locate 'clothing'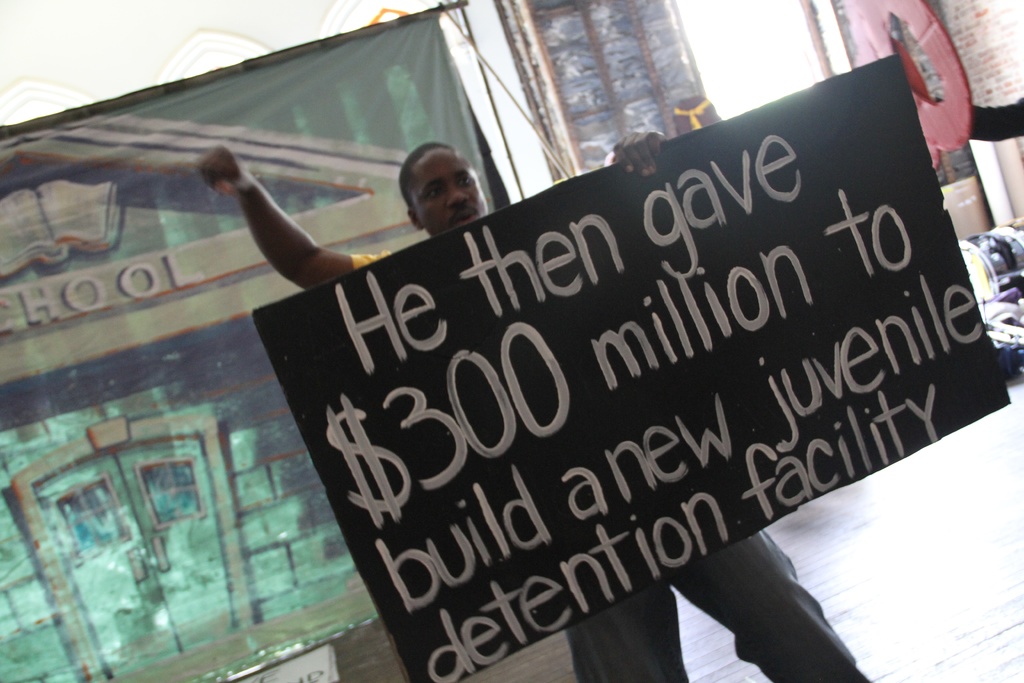
region(353, 250, 872, 682)
